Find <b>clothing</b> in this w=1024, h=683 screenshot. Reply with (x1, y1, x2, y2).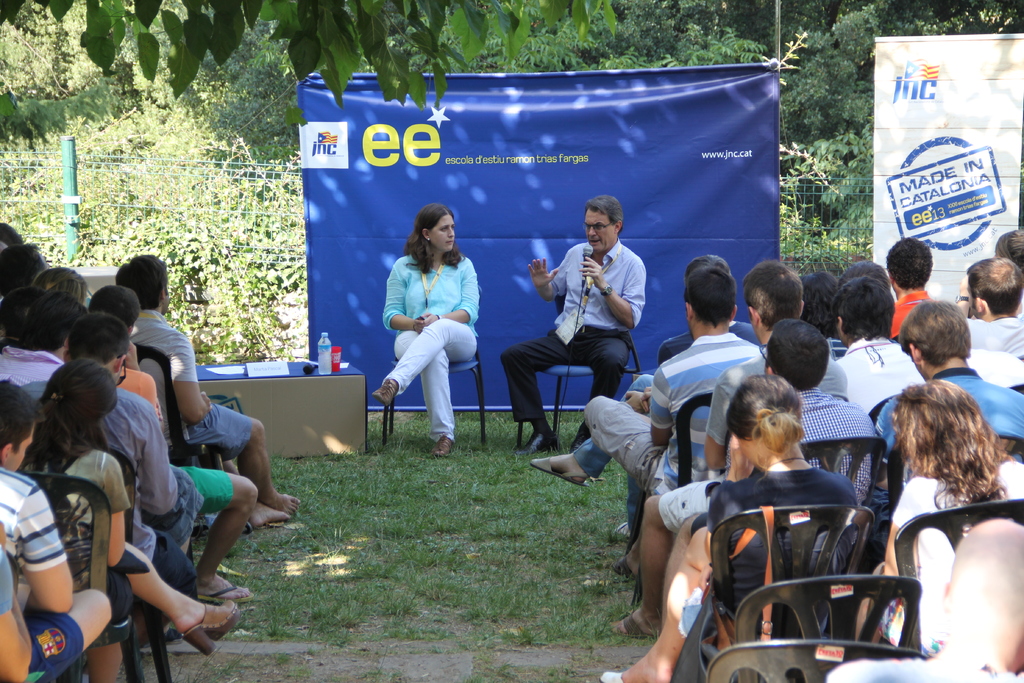
(24, 382, 180, 547).
